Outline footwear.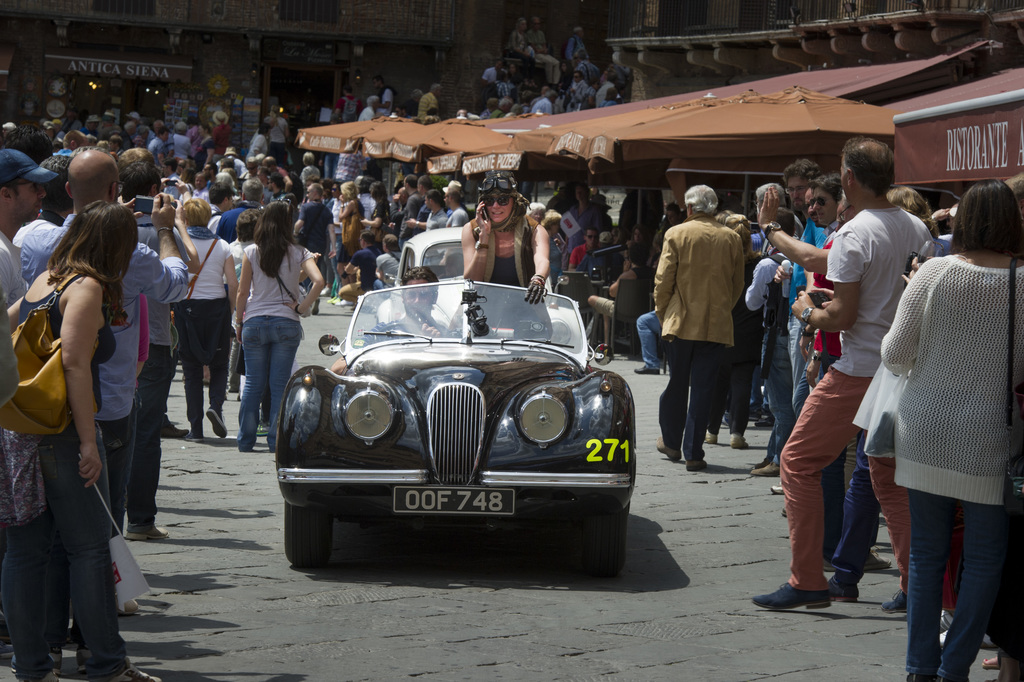
Outline: [x1=767, y1=484, x2=785, y2=496].
